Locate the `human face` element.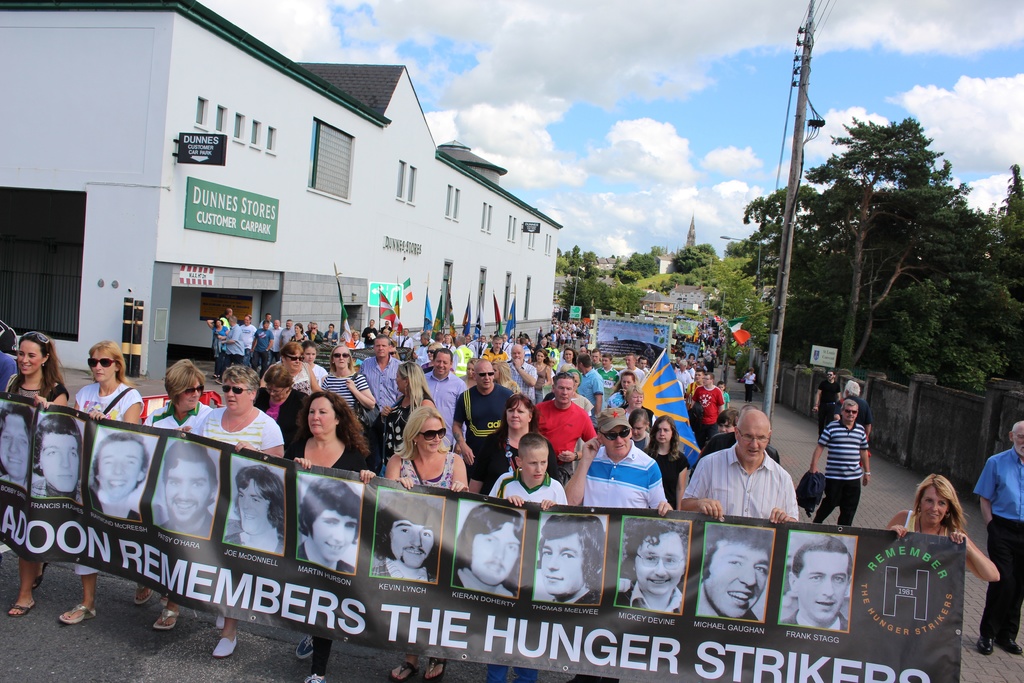
Element bbox: region(169, 462, 206, 522).
